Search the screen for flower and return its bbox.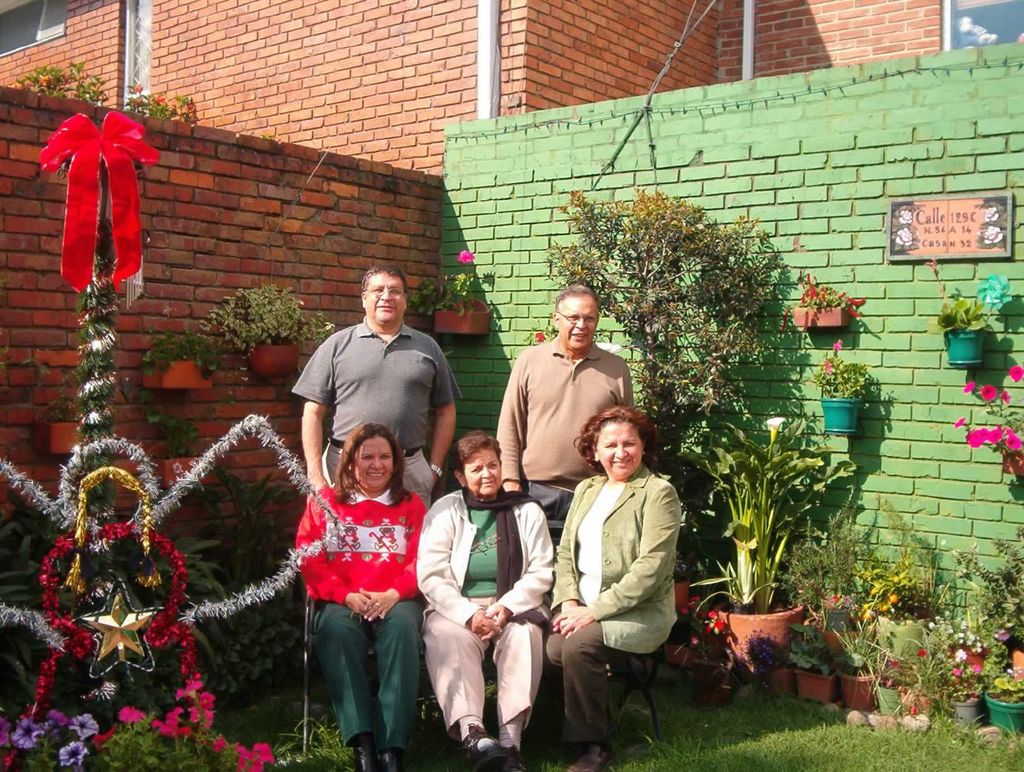
Found: pyautogui.locateOnScreen(959, 381, 975, 394).
